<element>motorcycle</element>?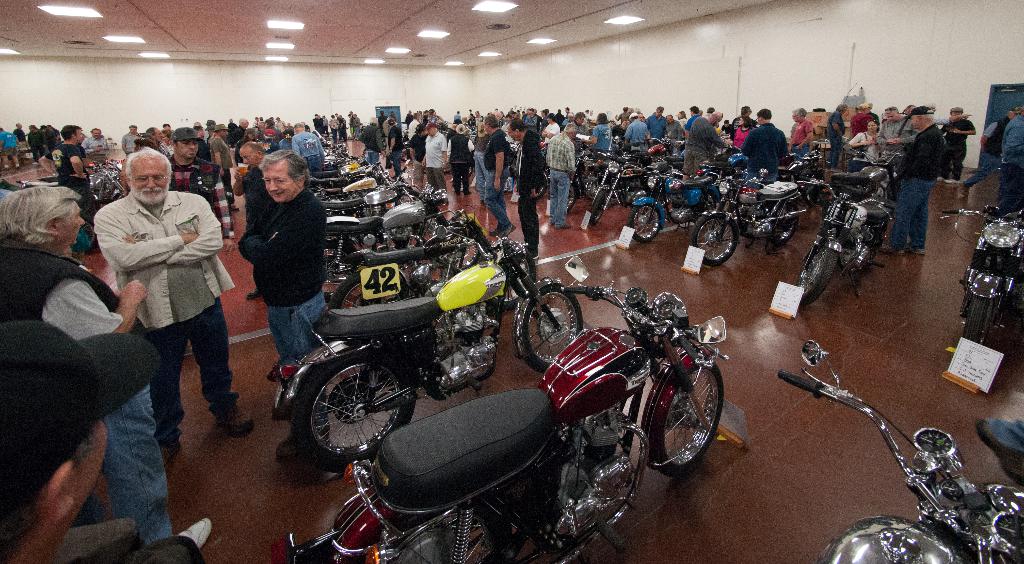
<bbox>792, 177, 894, 305</bbox>
